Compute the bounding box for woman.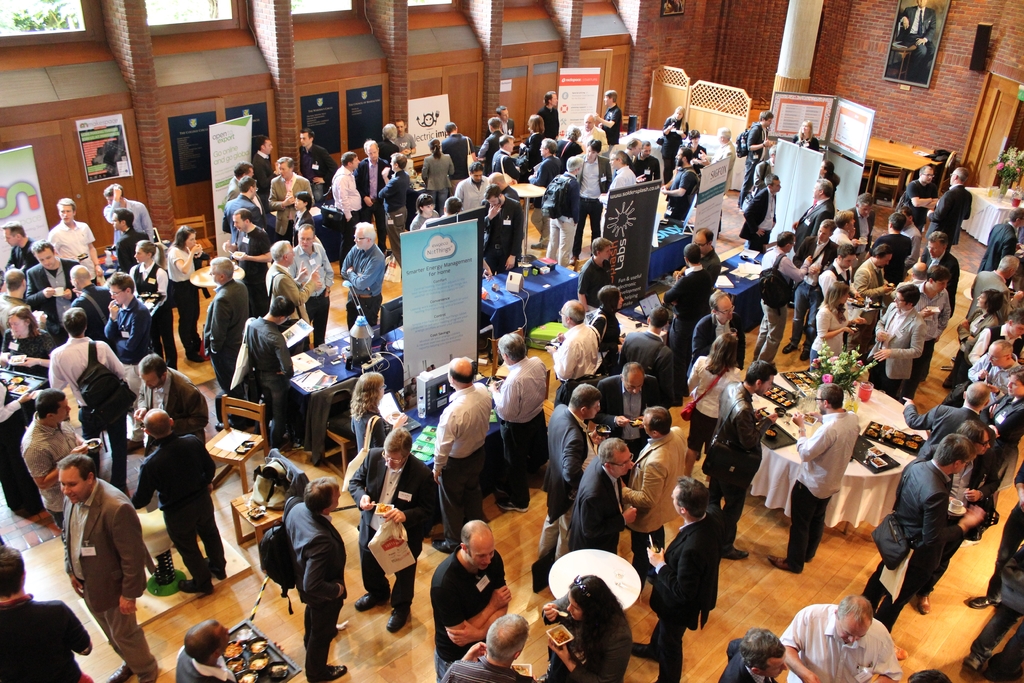
<box>544,536,650,682</box>.
